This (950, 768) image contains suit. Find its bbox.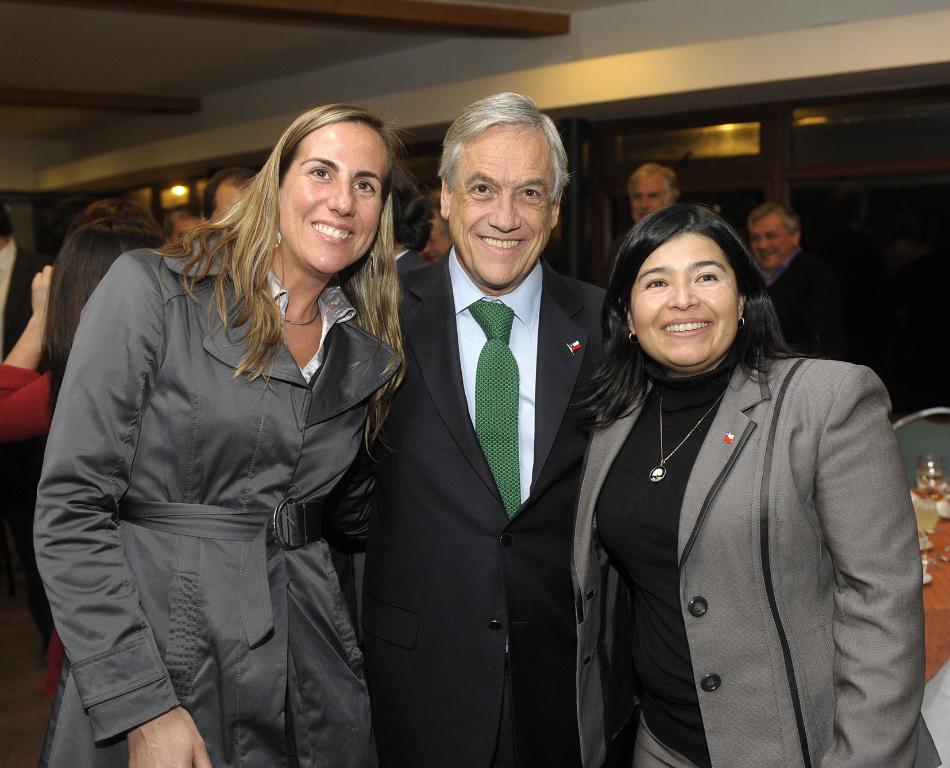
568:343:942:767.
